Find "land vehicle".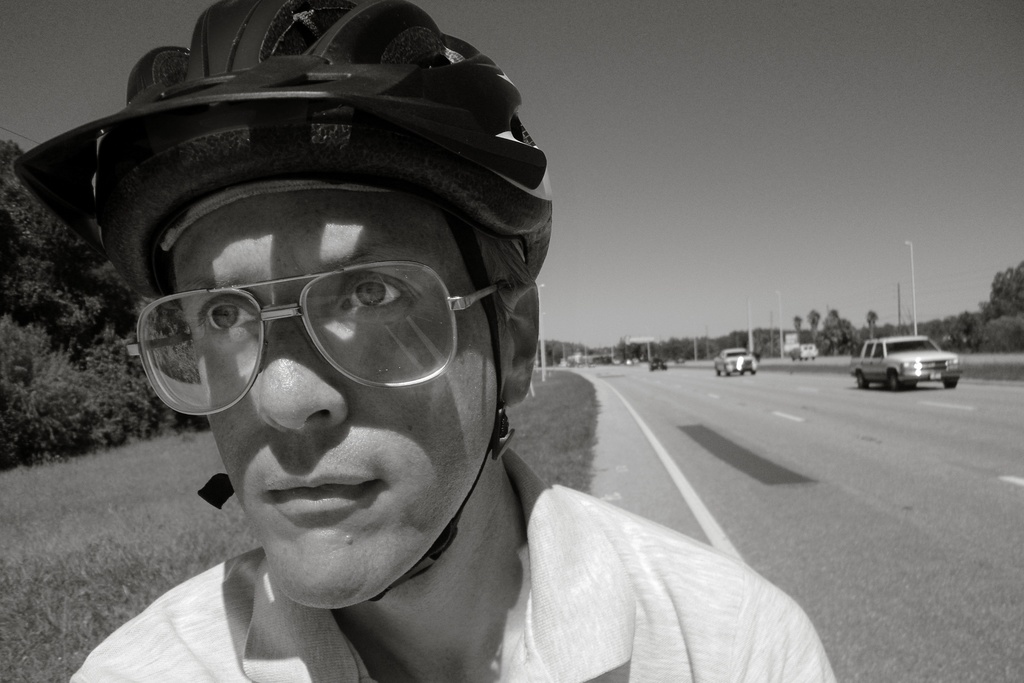
rect(714, 345, 757, 379).
